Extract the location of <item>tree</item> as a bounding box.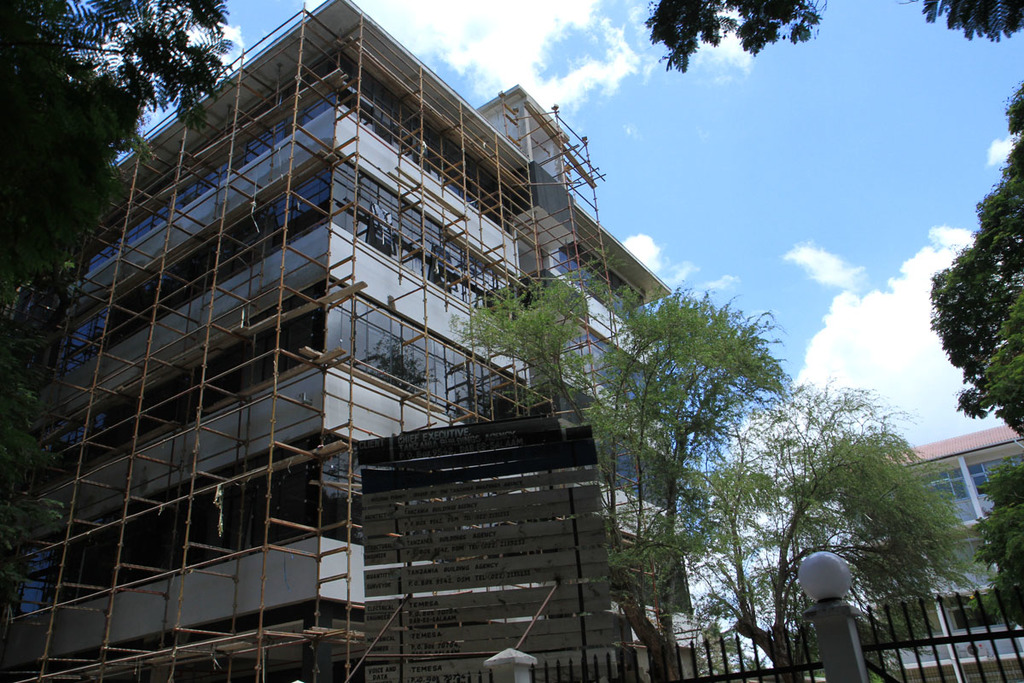
bbox(0, 0, 254, 140).
